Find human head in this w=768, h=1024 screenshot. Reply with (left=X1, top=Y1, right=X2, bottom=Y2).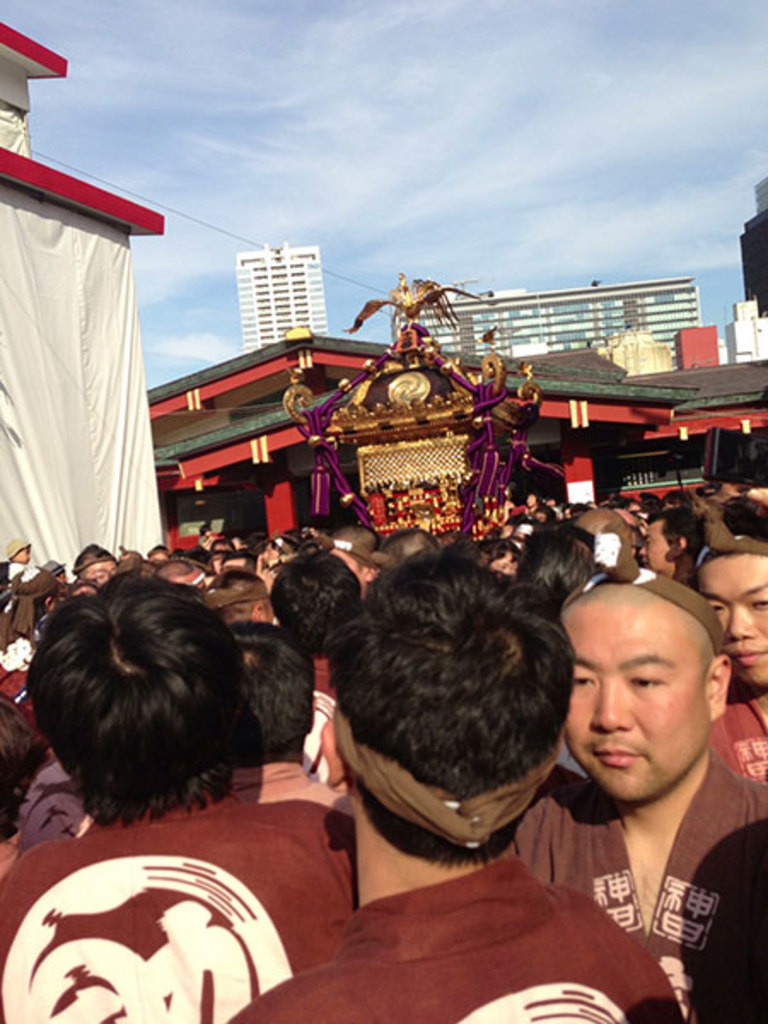
(left=701, top=503, right=766, bottom=688).
